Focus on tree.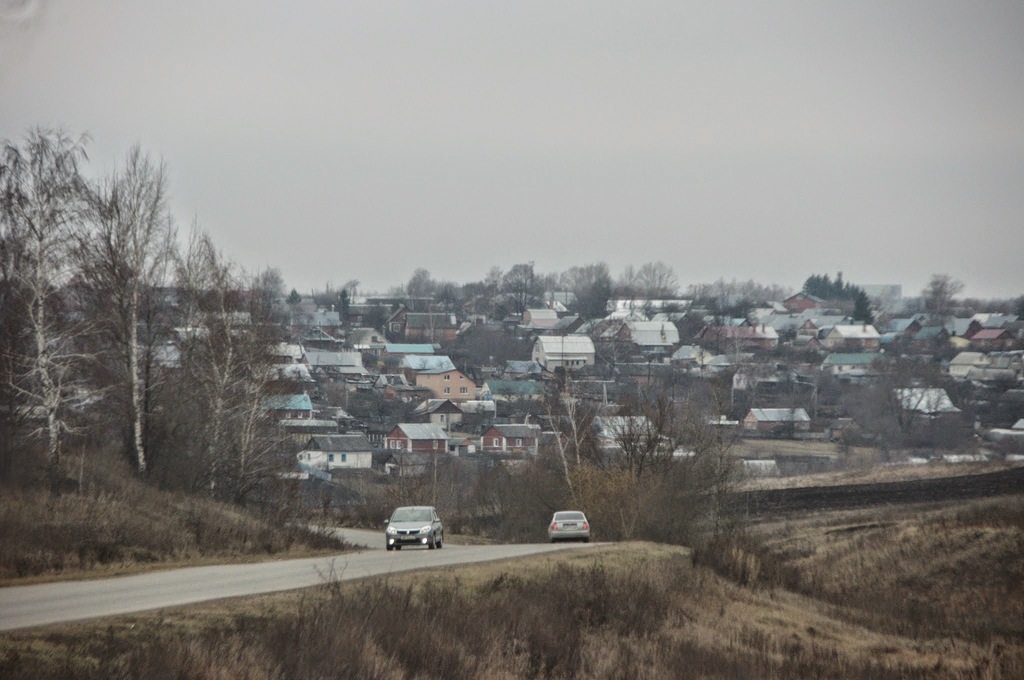
Focused at [x1=624, y1=255, x2=682, y2=318].
